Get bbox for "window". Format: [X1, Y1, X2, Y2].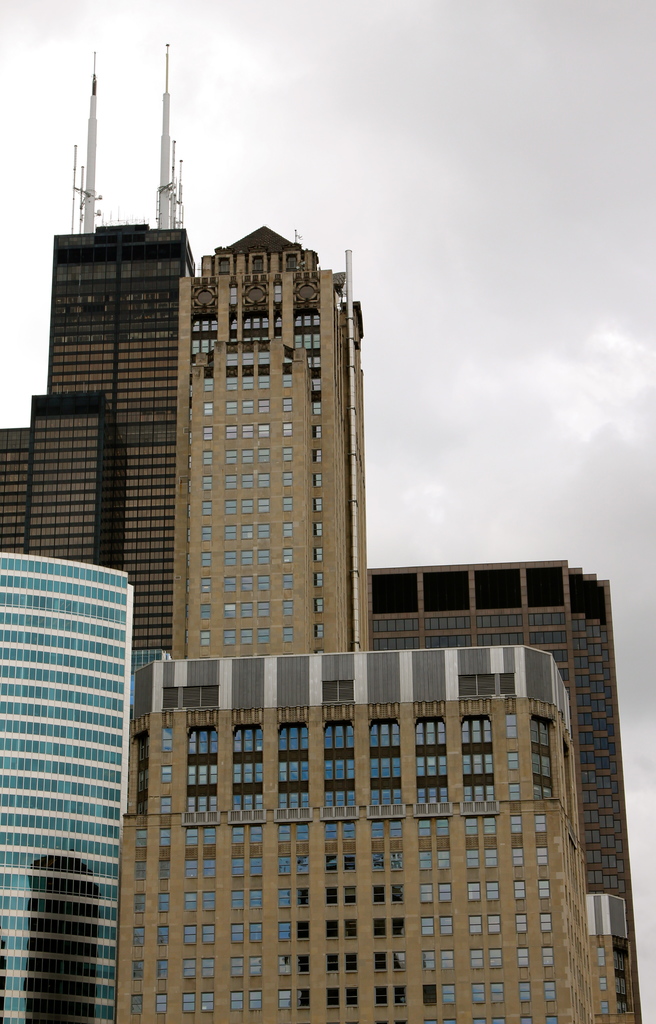
[232, 317, 240, 329].
